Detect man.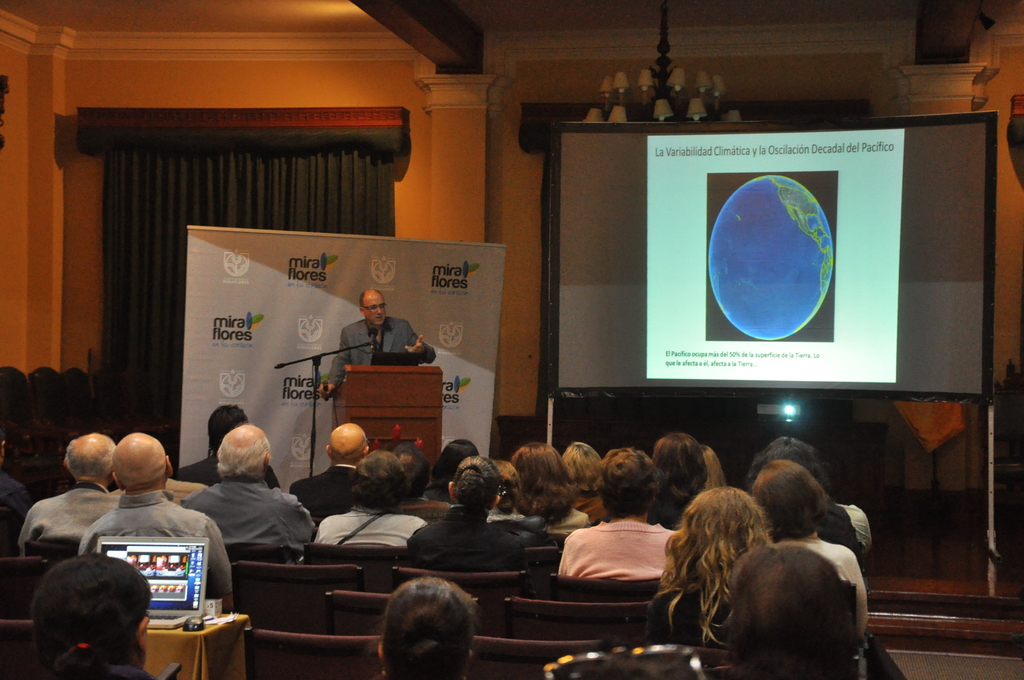
Detected at [left=172, top=425, right=305, bottom=587].
